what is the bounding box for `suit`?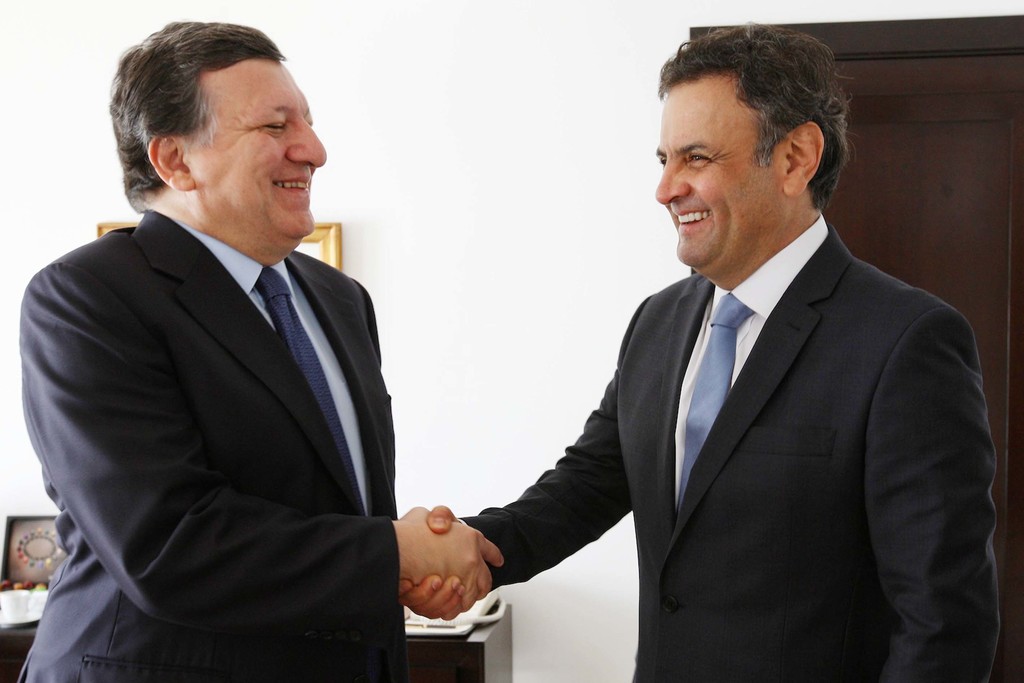
[x1=3, y1=98, x2=463, y2=673].
